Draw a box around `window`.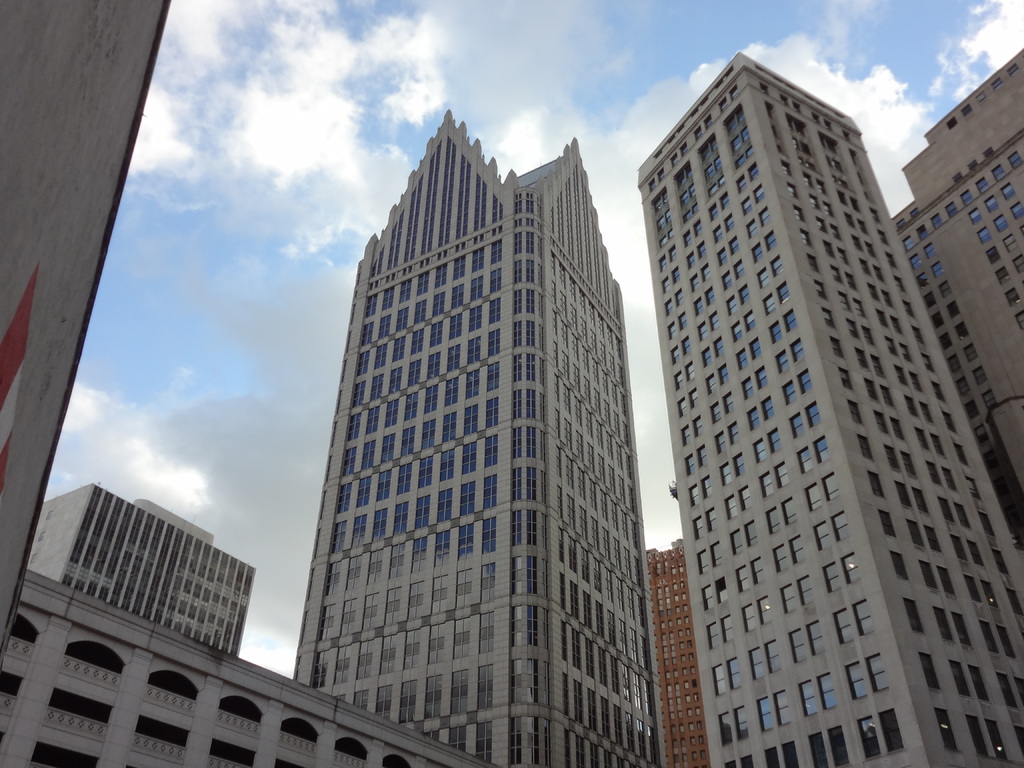
(834,190,846,207).
